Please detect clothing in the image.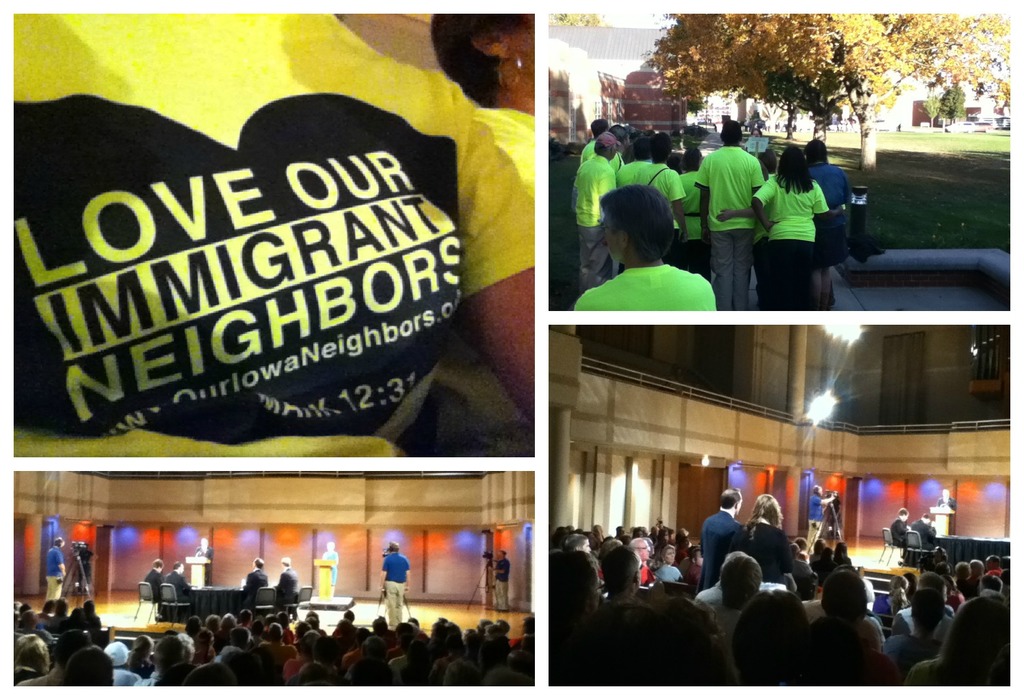
bbox=[937, 496, 956, 511].
